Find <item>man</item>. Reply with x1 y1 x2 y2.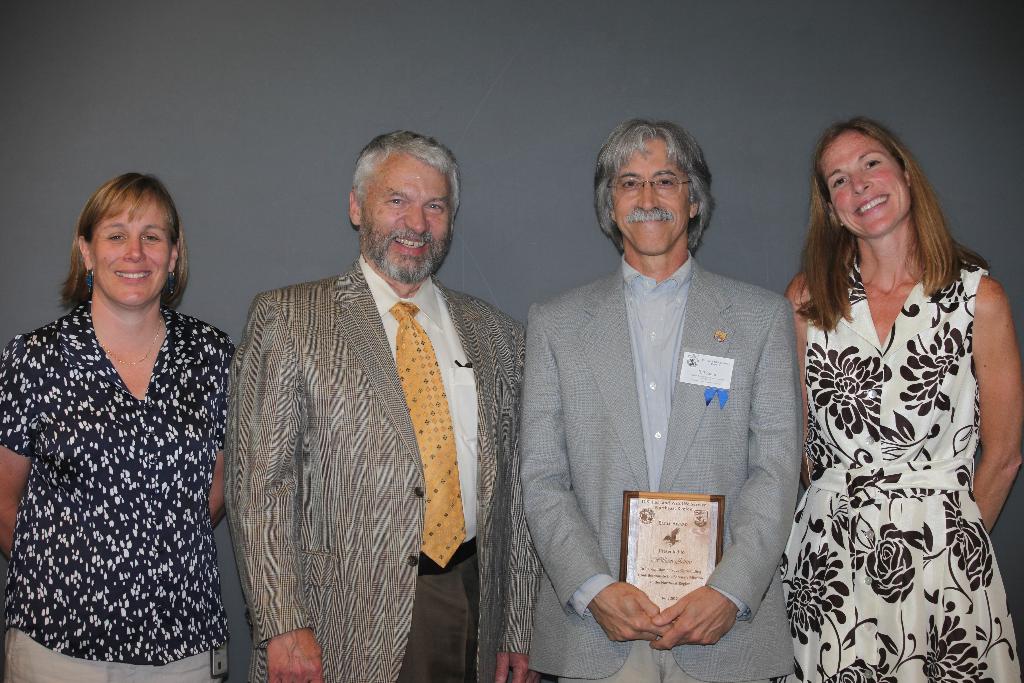
209 120 540 678.
